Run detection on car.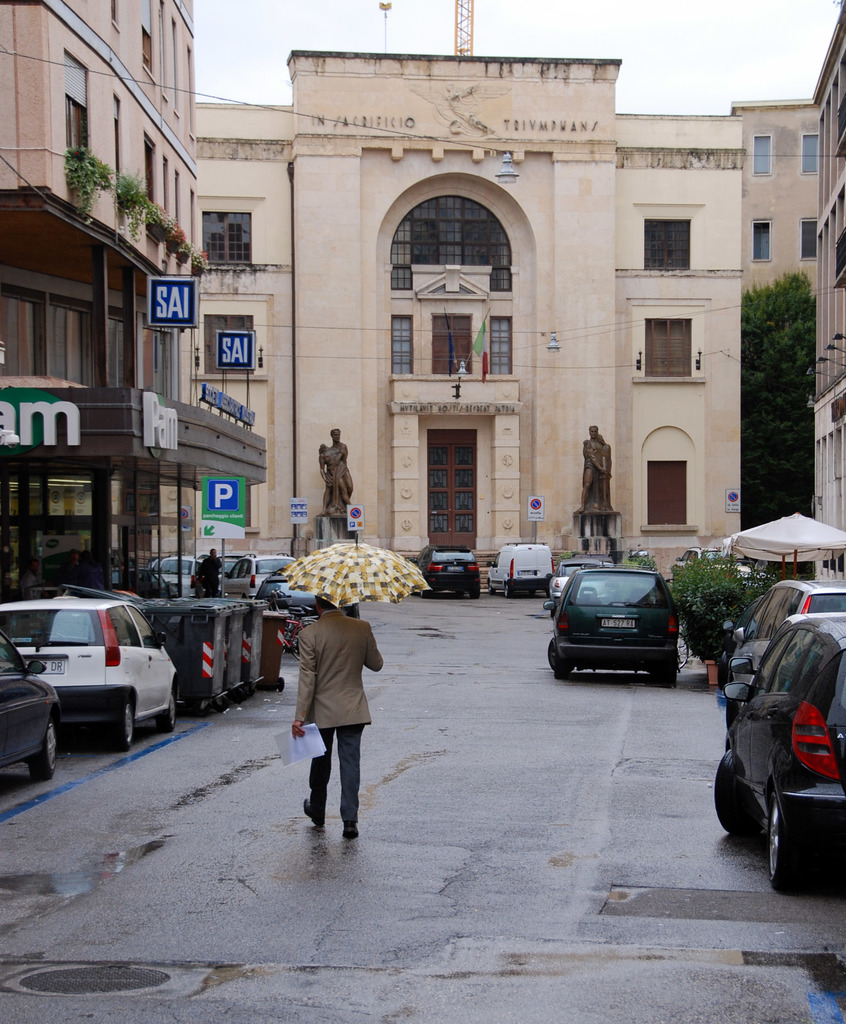
Result: <bbox>209, 554, 303, 600</bbox>.
